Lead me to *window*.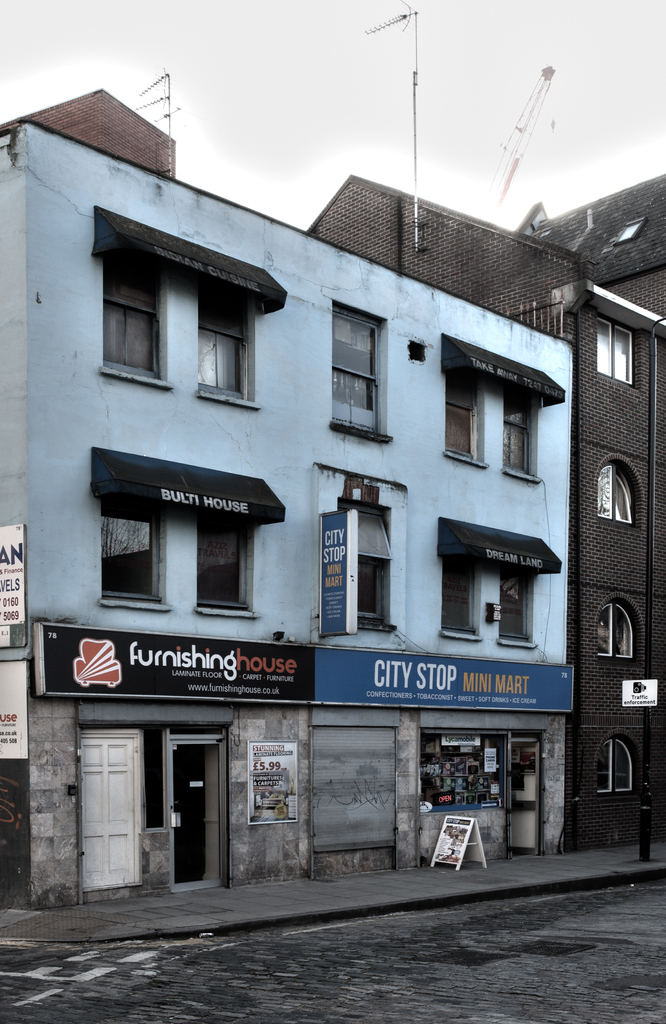
Lead to <region>597, 468, 637, 525</region>.
